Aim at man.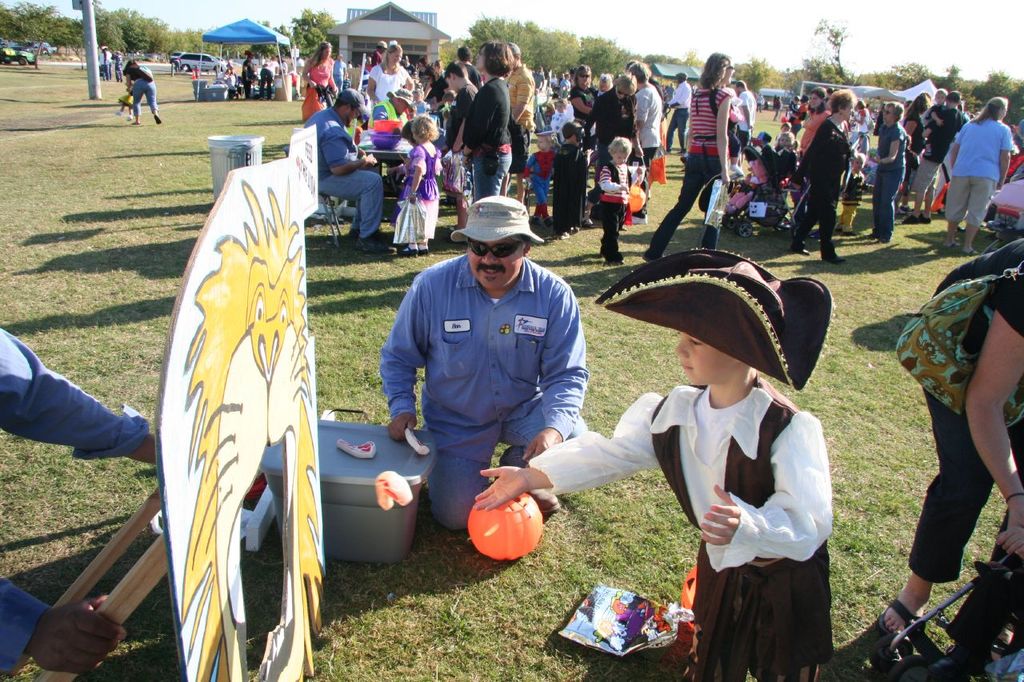
Aimed at (367, 184, 602, 560).
